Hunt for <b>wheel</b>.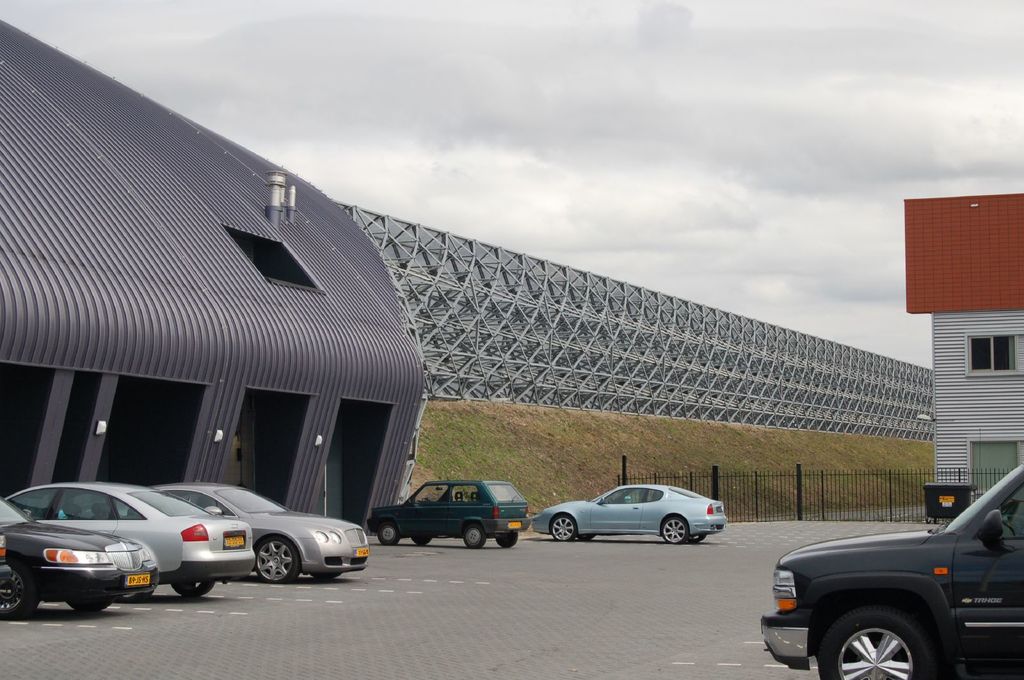
Hunted down at bbox=[68, 603, 113, 615].
